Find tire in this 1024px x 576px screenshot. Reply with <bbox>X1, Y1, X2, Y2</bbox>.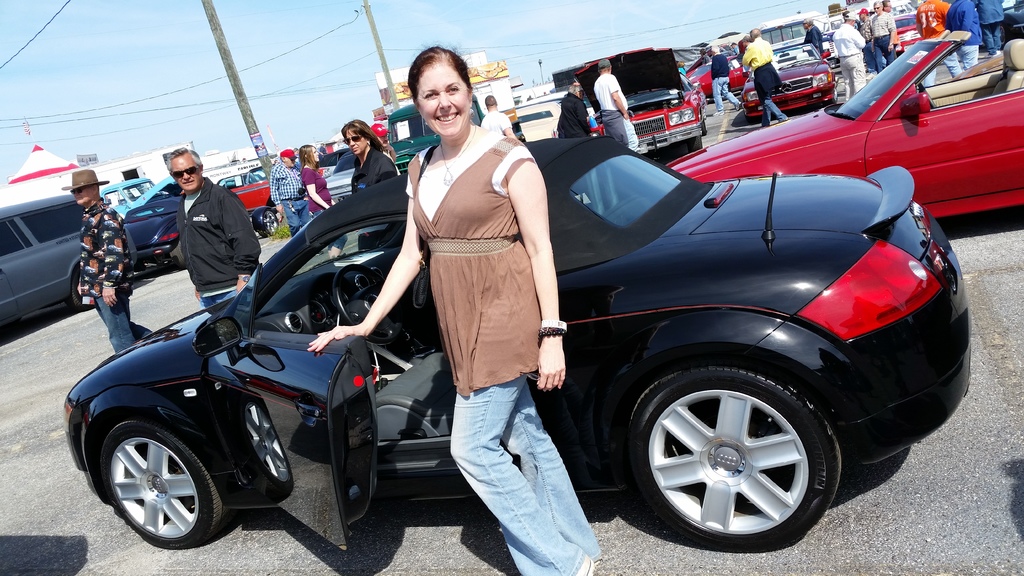
<bbox>689, 134, 703, 151</bbox>.
